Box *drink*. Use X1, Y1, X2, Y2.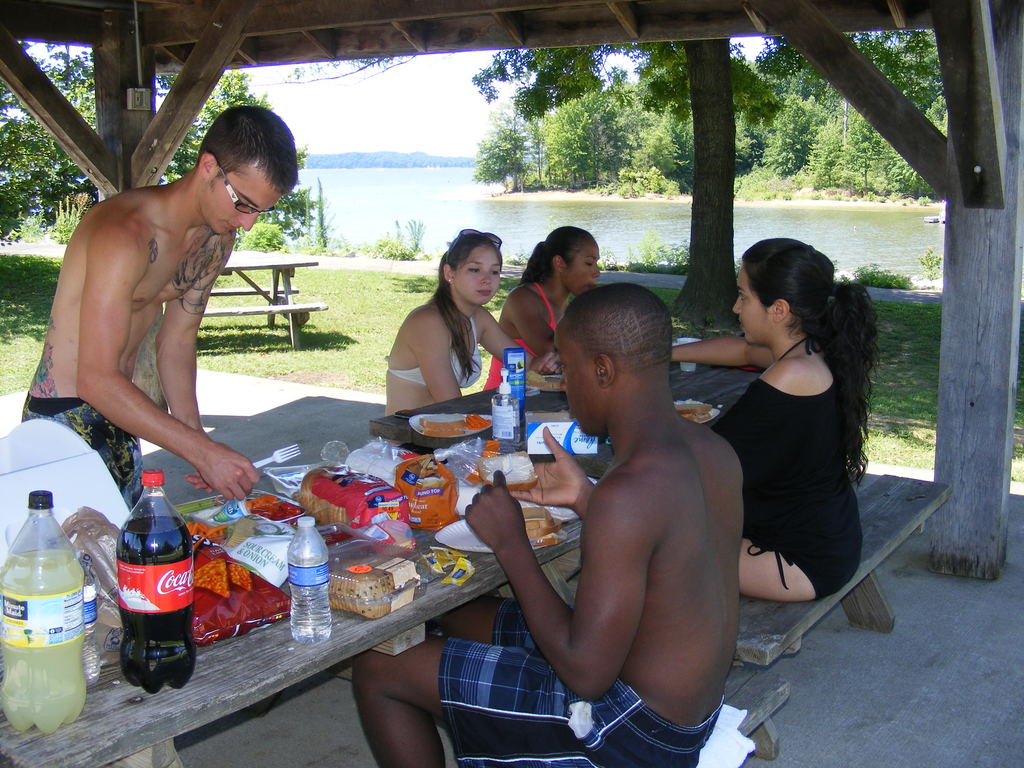
289, 560, 333, 646.
